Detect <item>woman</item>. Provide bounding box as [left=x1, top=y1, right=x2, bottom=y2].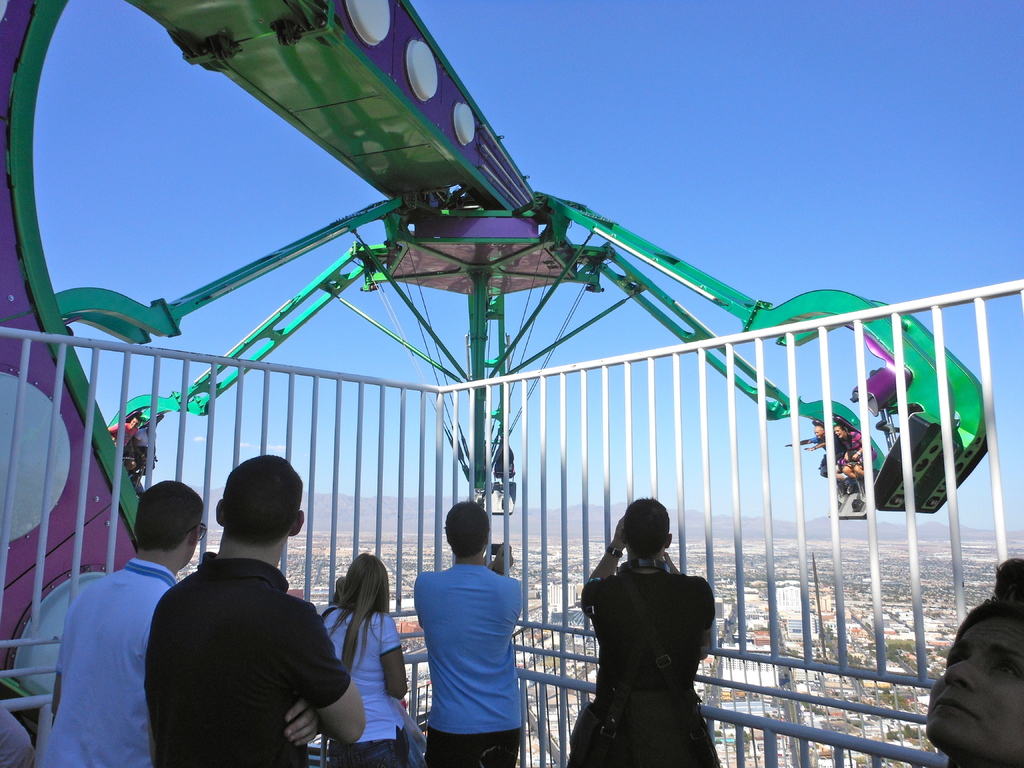
[left=922, top=598, right=1023, bottom=767].
